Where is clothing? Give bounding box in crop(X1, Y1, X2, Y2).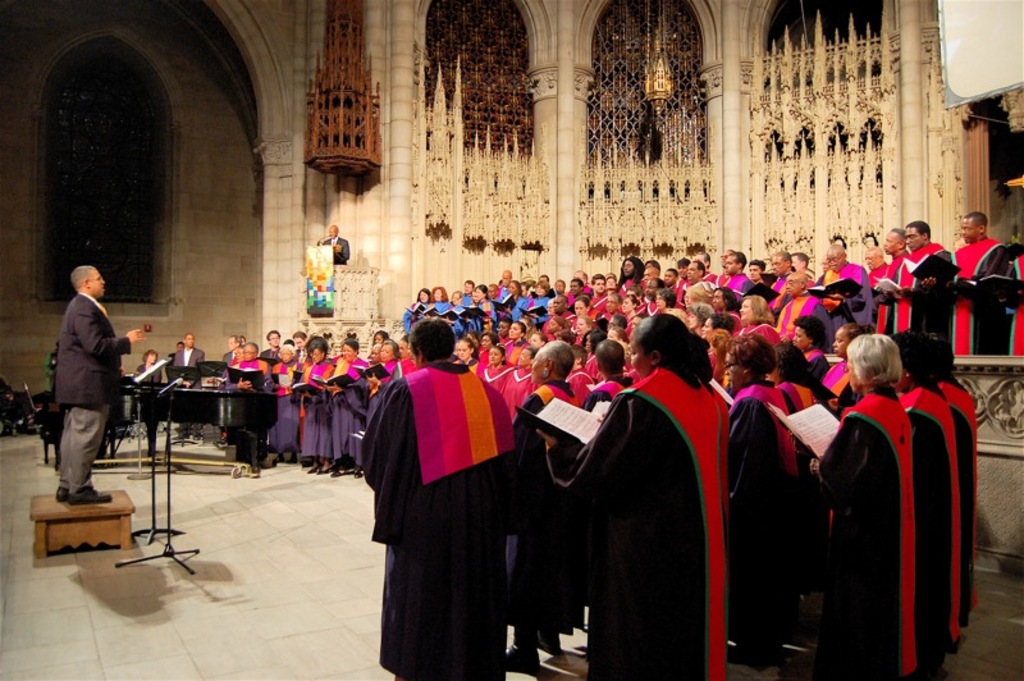
crop(364, 319, 540, 680).
